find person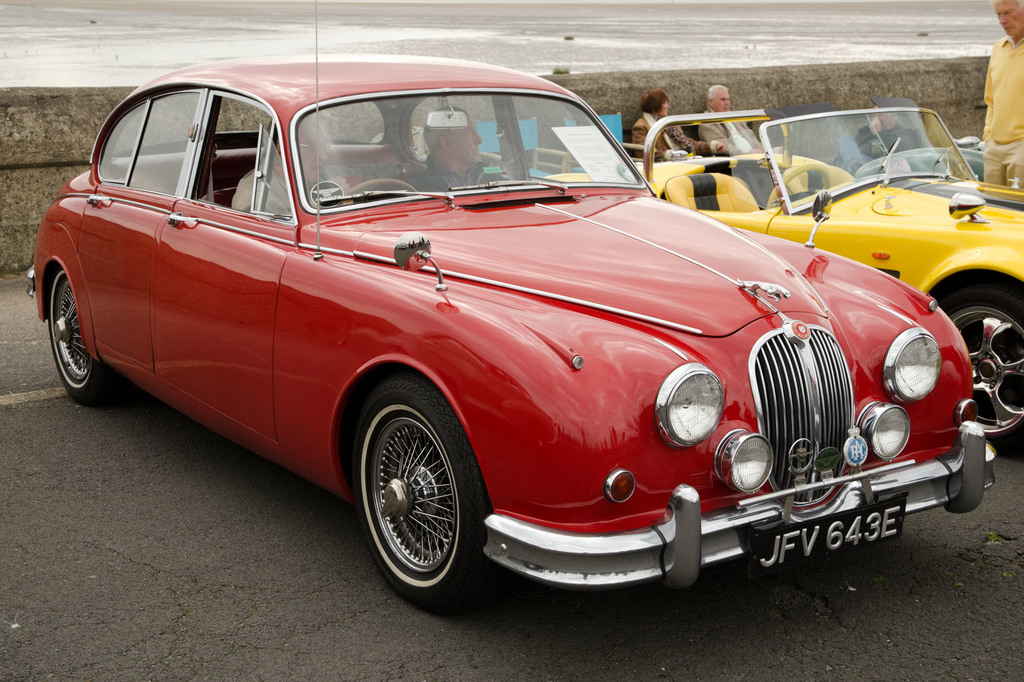
region(632, 89, 725, 158)
